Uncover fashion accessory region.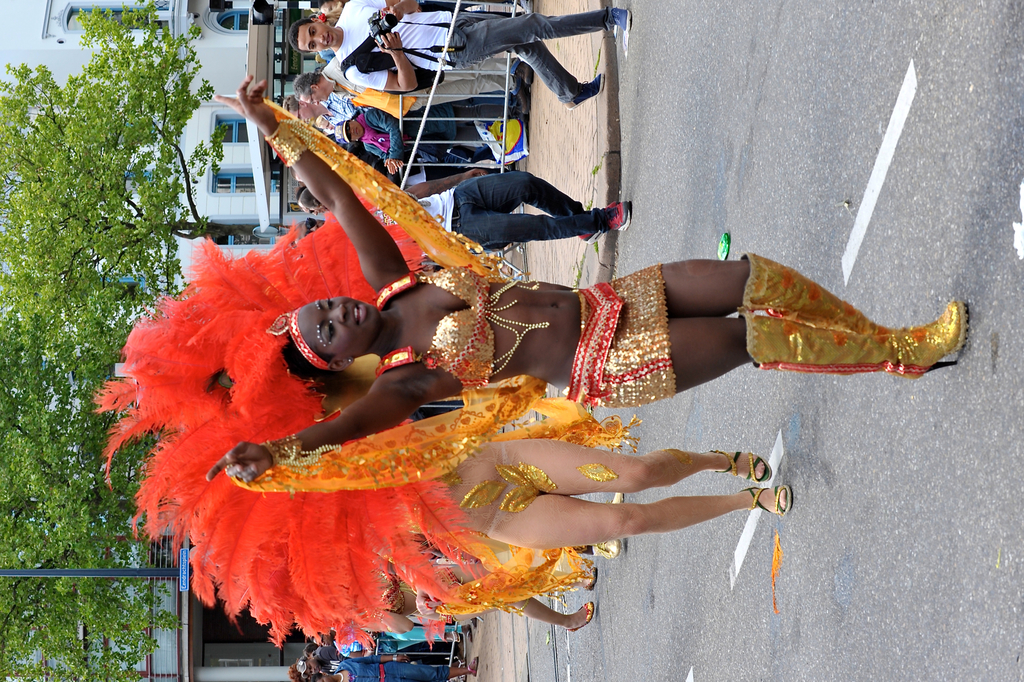
Uncovered: [602, 200, 632, 231].
